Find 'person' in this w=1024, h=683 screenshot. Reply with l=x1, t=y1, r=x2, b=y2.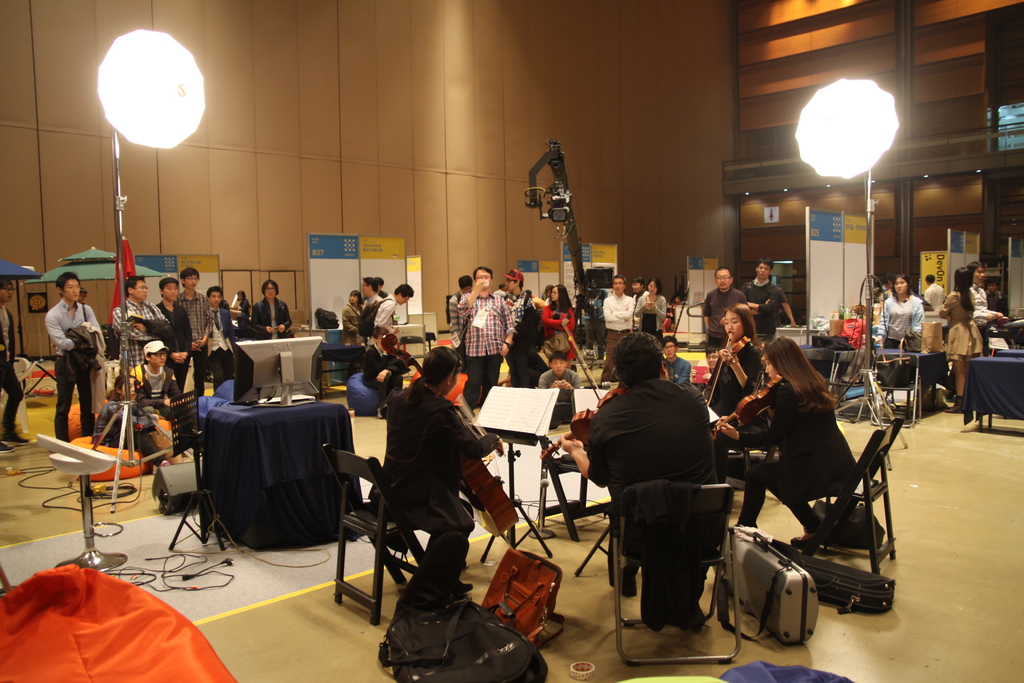
l=248, t=281, r=290, b=339.
